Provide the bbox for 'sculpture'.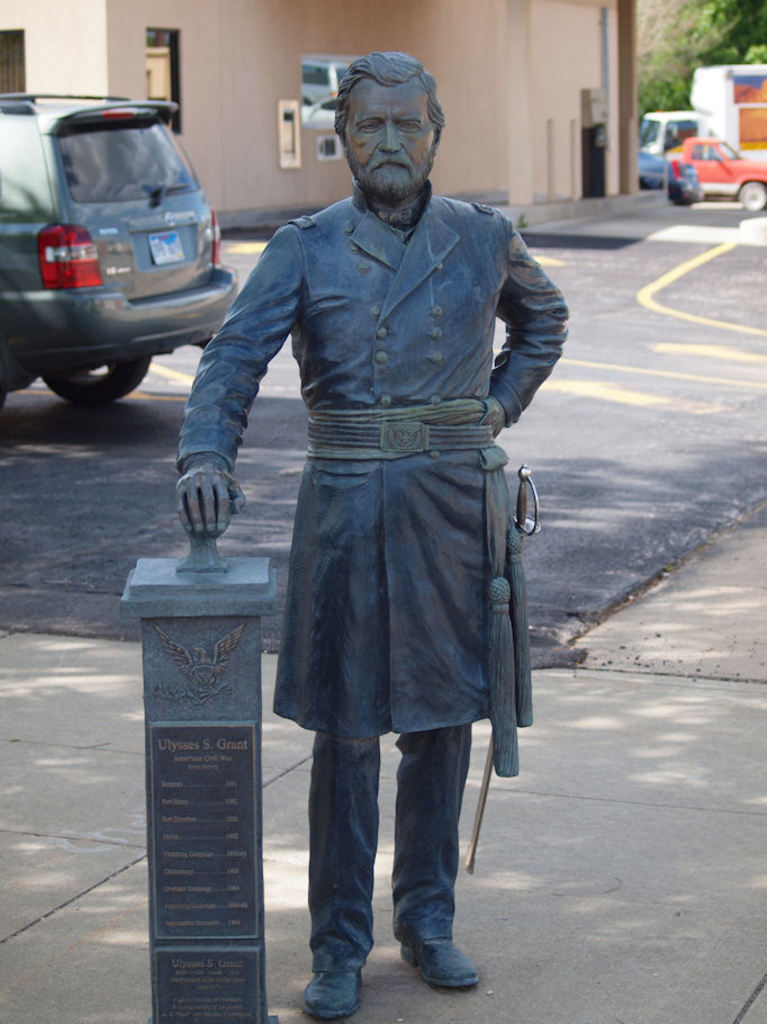
[x1=184, y1=19, x2=563, y2=974].
